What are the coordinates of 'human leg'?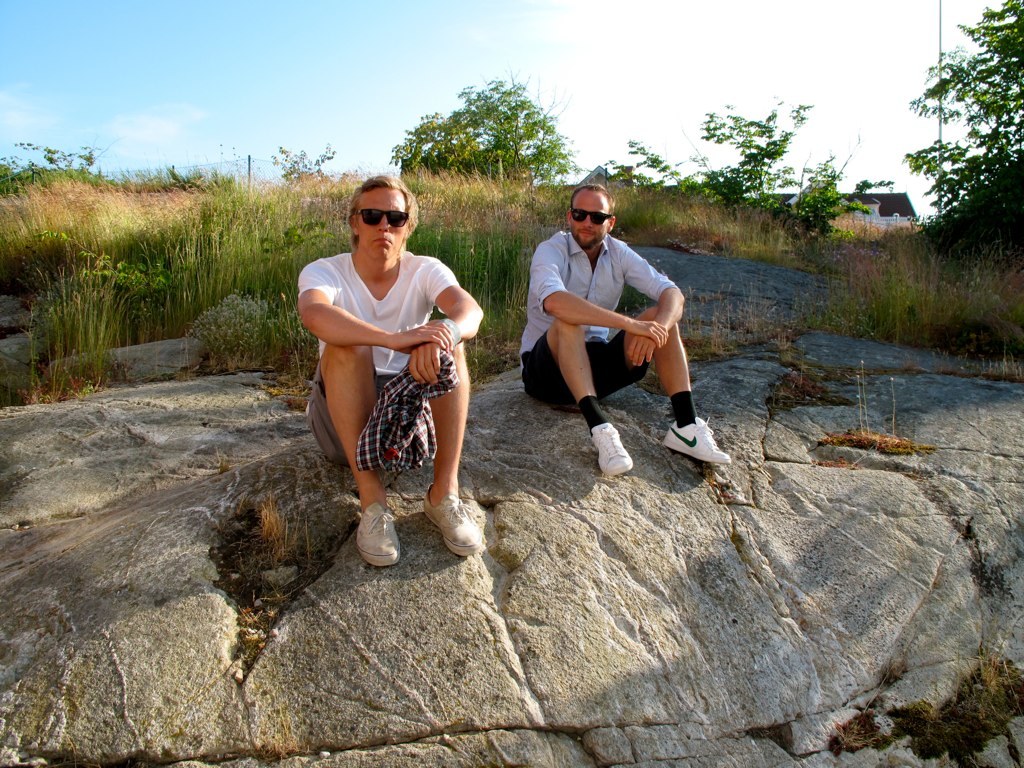
524, 322, 634, 478.
